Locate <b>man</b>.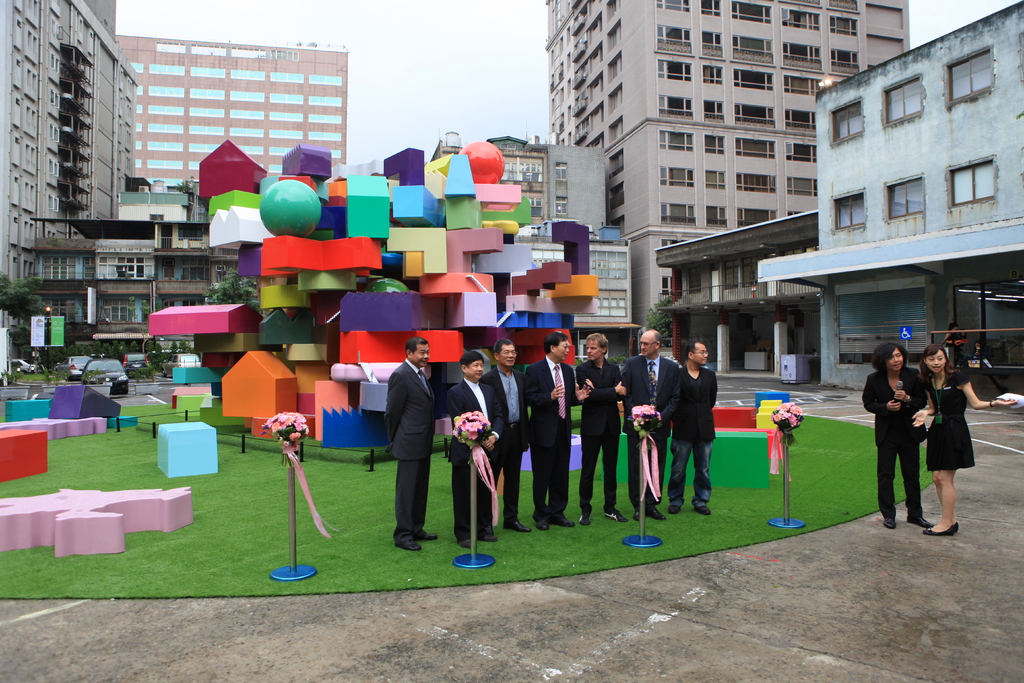
Bounding box: 525/327/599/531.
